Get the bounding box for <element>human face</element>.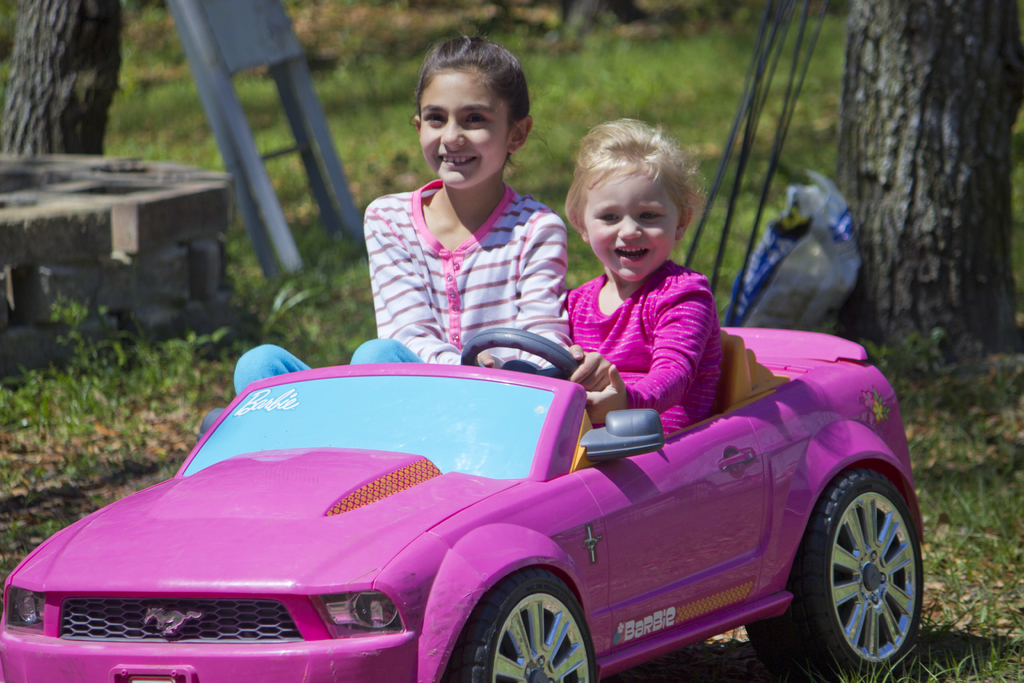
(420,65,513,186).
